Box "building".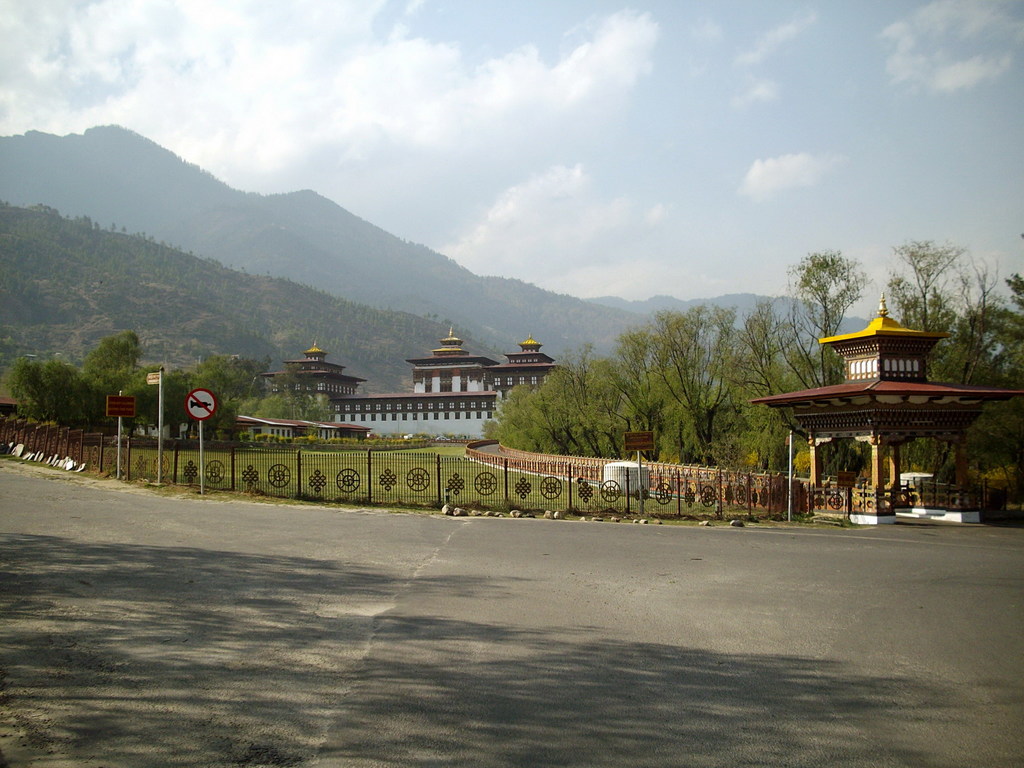
(245,330,577,436).
